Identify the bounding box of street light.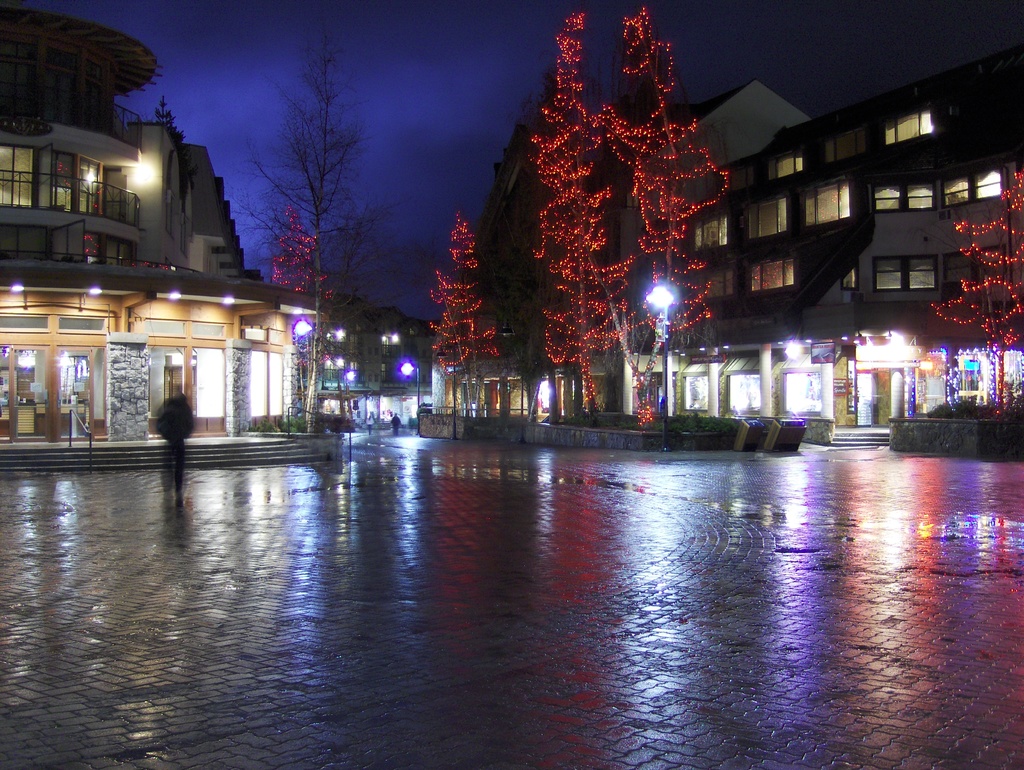
region(641, 278, 686, 446).
